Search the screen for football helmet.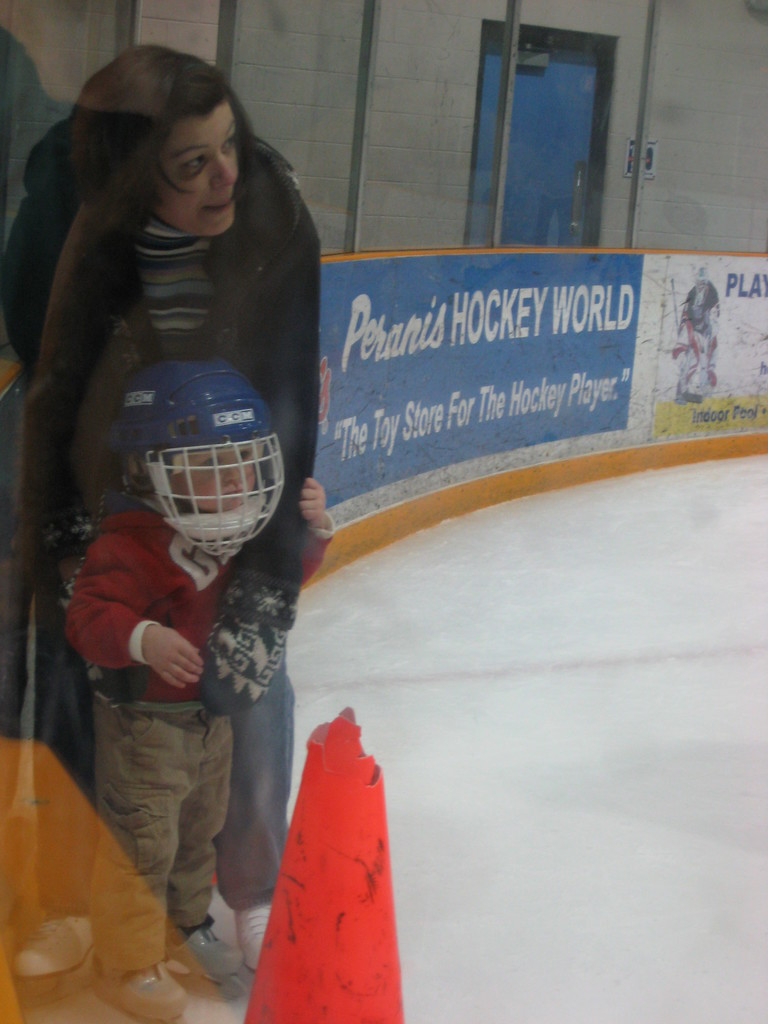
Found at [x1=97, y1=348, x2=292, y2=555].
